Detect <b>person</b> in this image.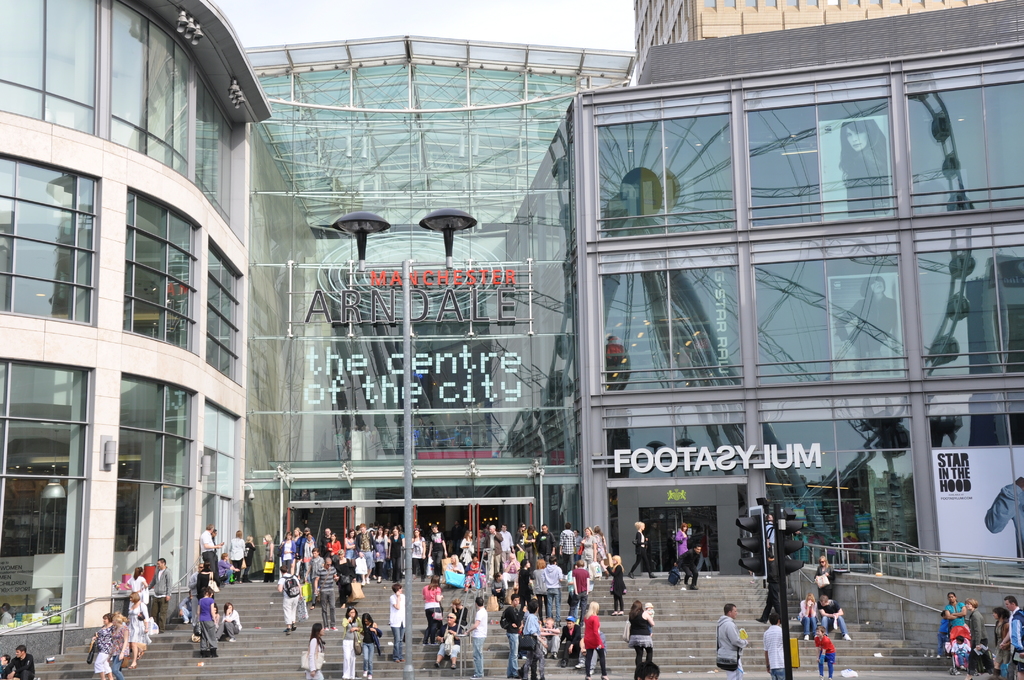
Detection: select_region(796, 592, 819, 640).
